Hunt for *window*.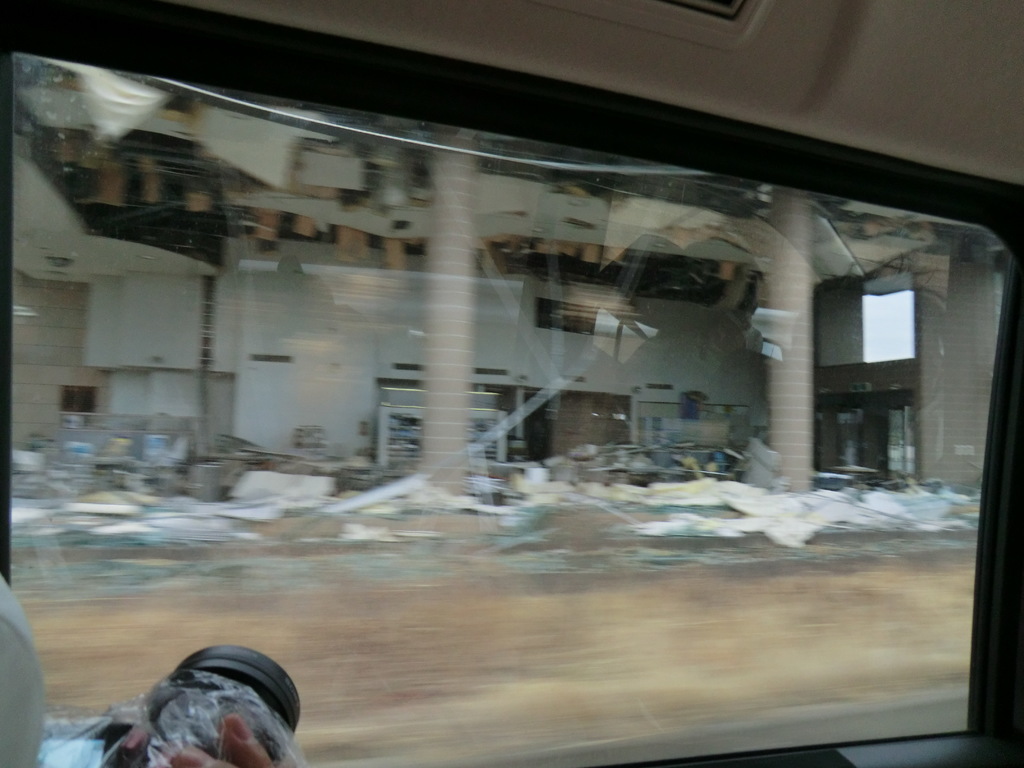
Hunted down at <region>0, 0, 1023, 767</region>.
